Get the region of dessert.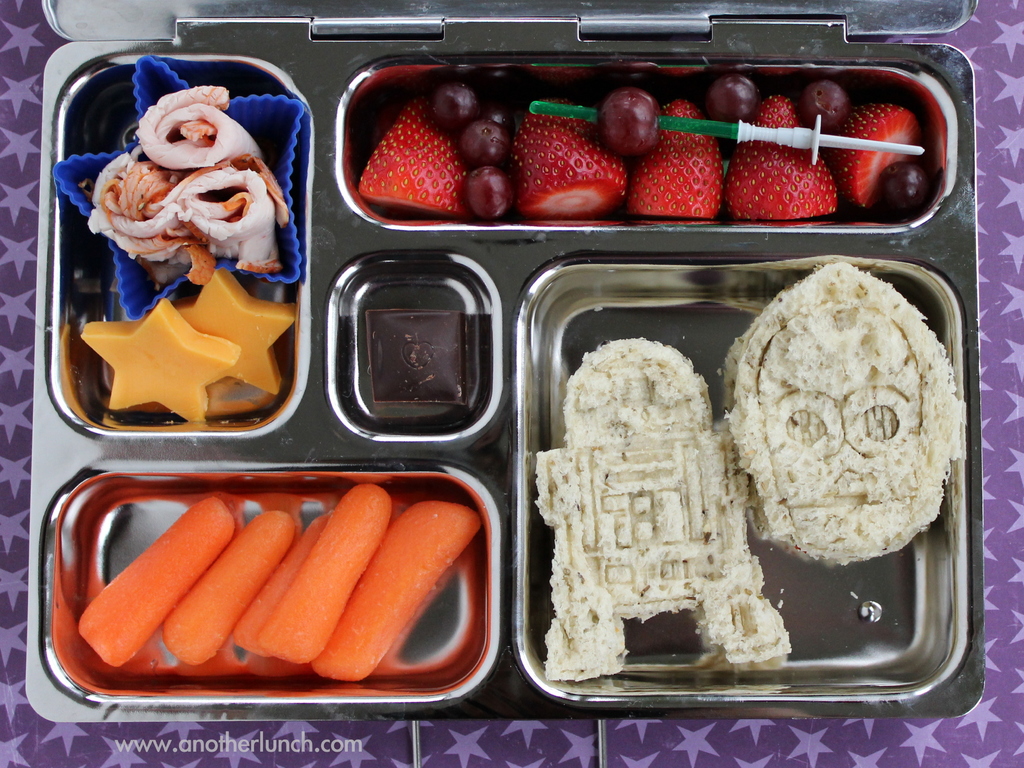
<bbox>737, 255, 948, 599</bbox>.
